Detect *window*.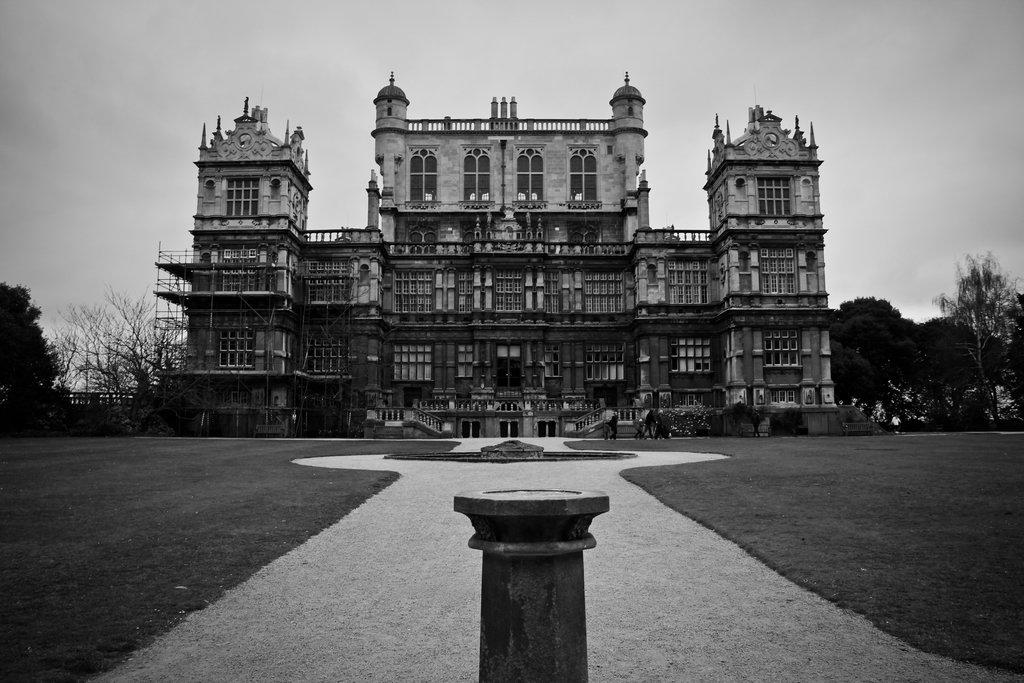
Detected at (412, 143, 445, 205).
